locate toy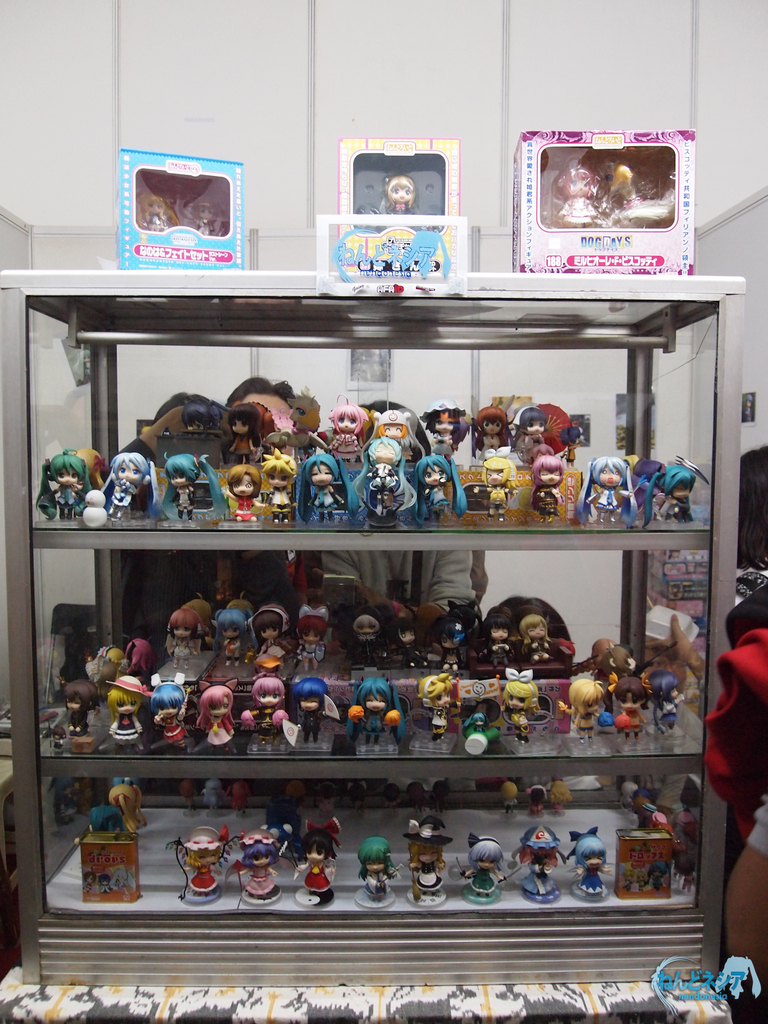
[109,774,153,837]
